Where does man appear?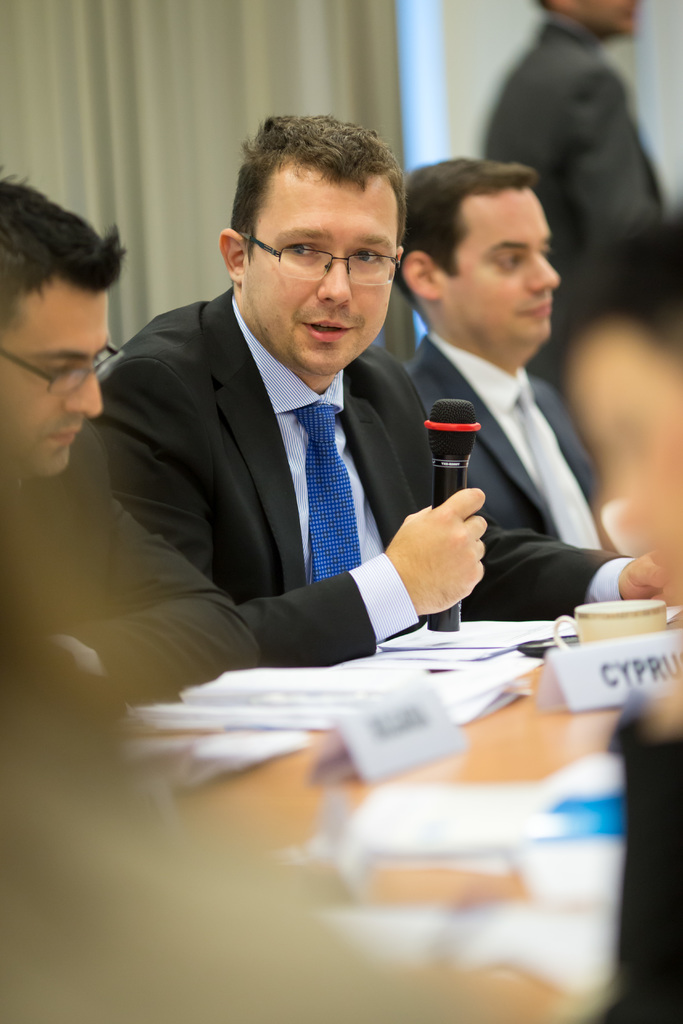
Appears at 559,193,682,1023.
